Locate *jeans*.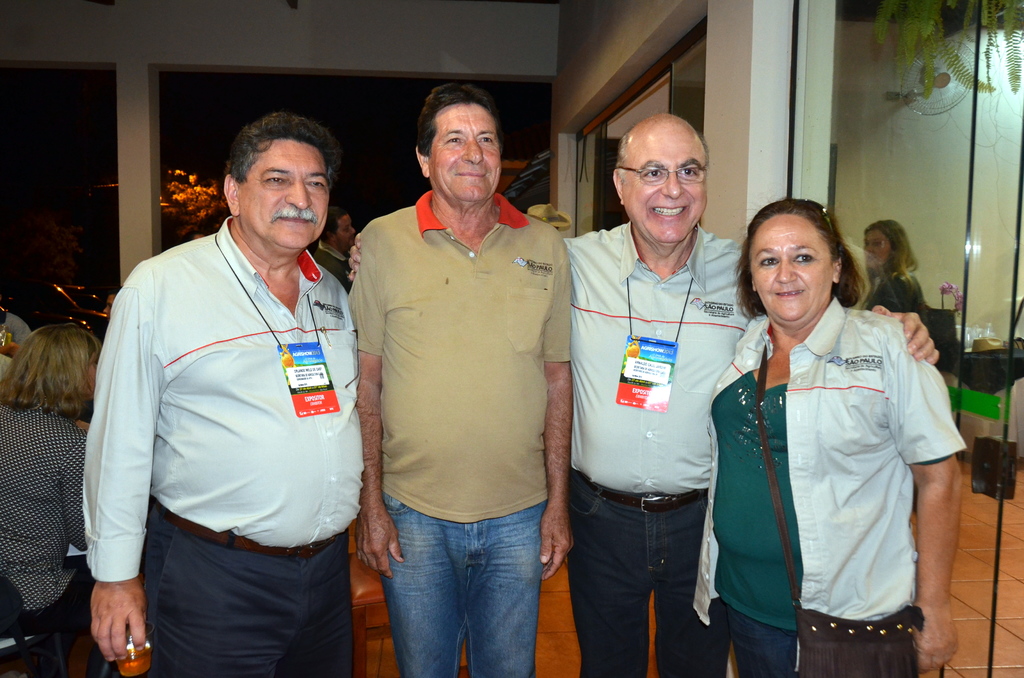
Bounding box: <region>379, 494, 547, 677</region>.
